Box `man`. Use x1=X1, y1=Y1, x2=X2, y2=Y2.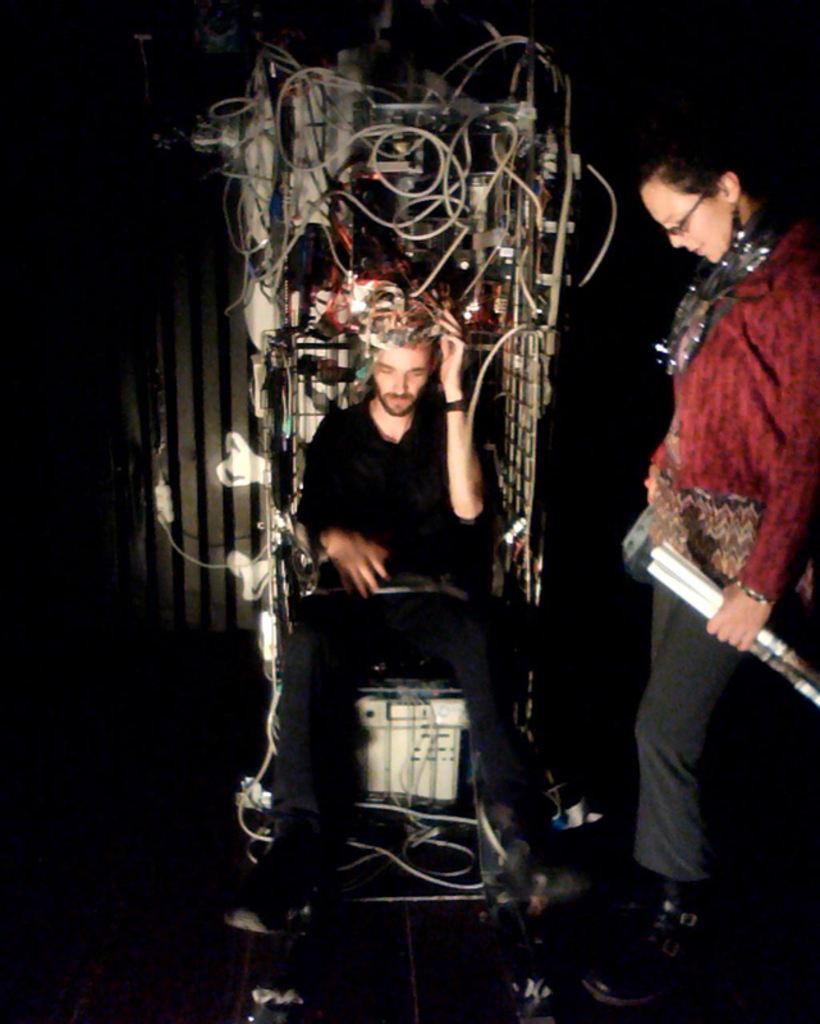
x1=302, y1=284, x2=585, y2=795.
